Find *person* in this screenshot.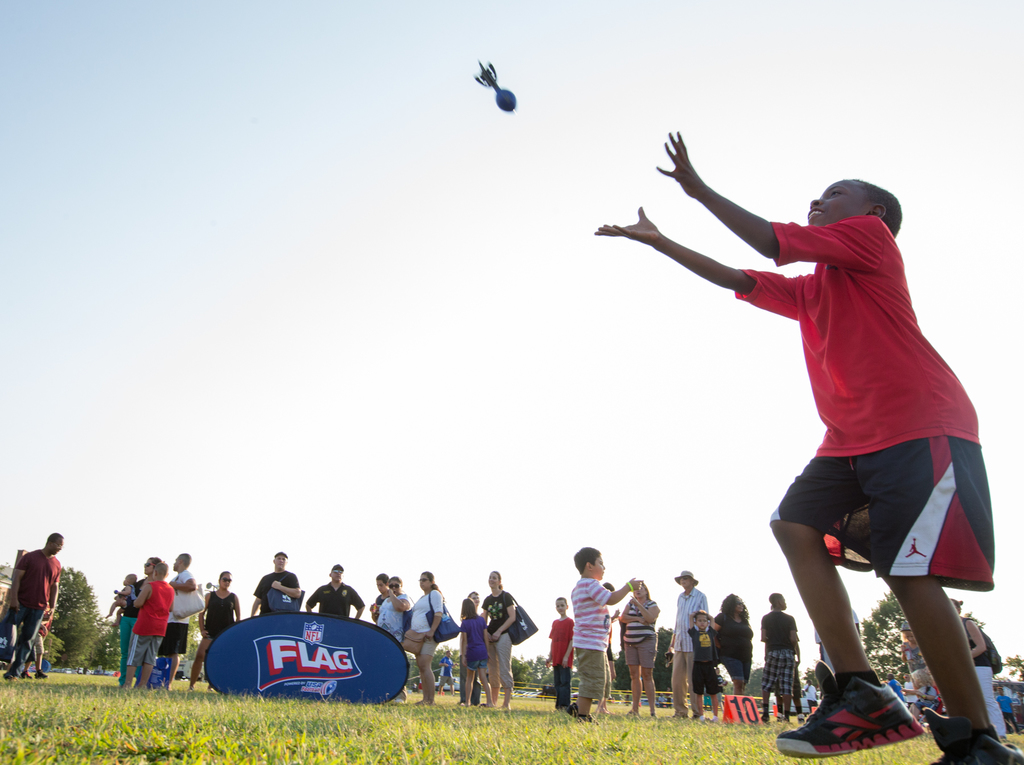
The bounding box for *person* is <bbox>370, 574, 396, 621</bbox>.
